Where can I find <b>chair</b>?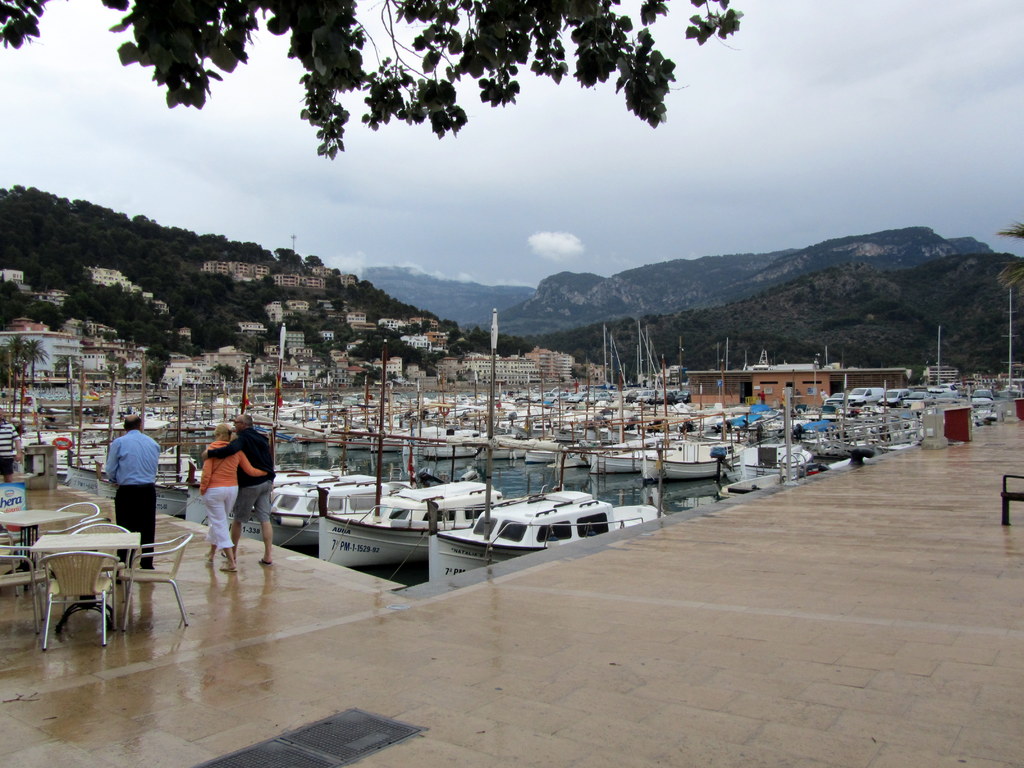
You can find it at select_region(117, 533, 190, 632).
